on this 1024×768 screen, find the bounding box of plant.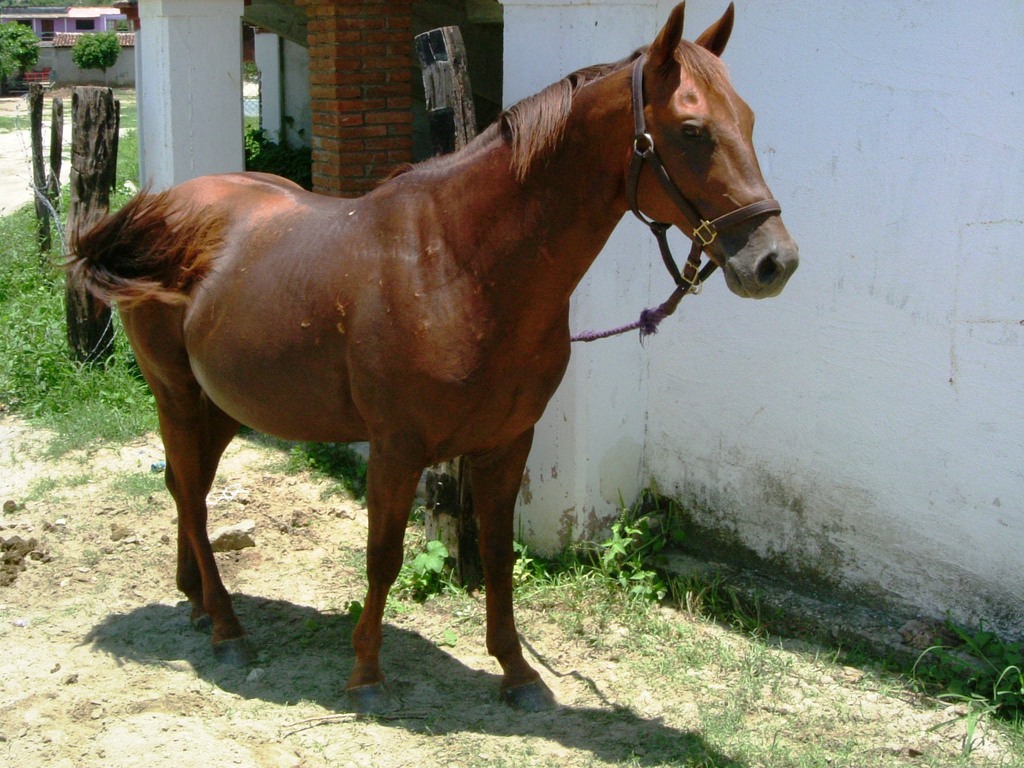
Bounding box: [left=88, top=576, right=108, bottom=596].
